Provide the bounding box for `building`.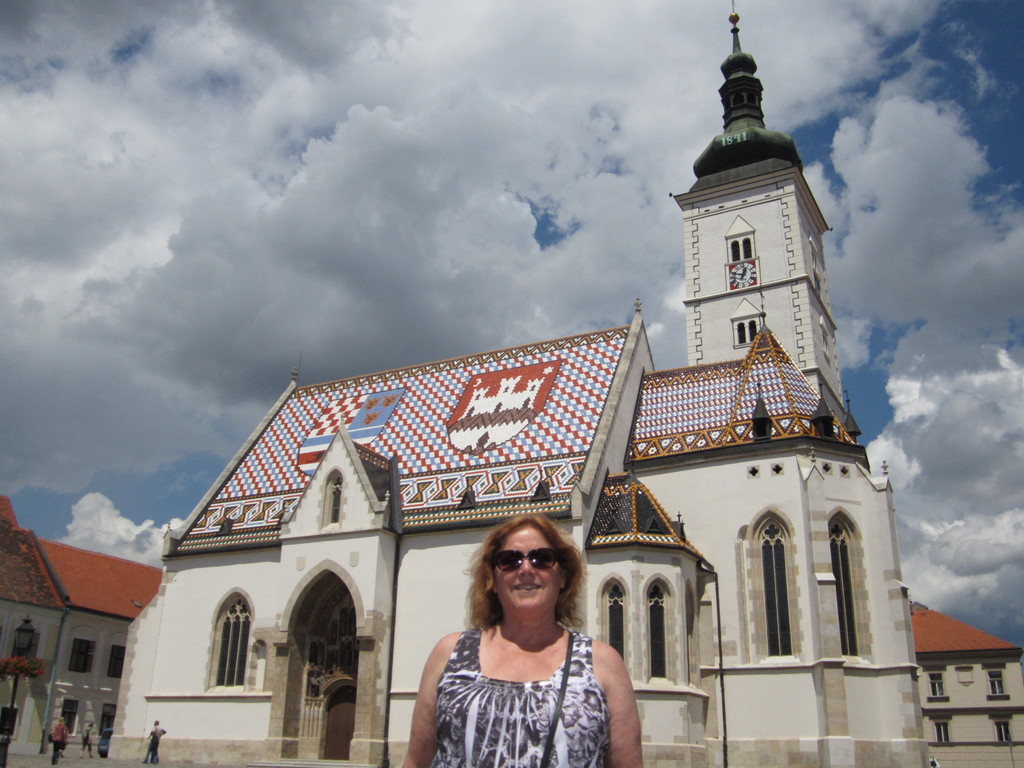
106,3,930,767.
